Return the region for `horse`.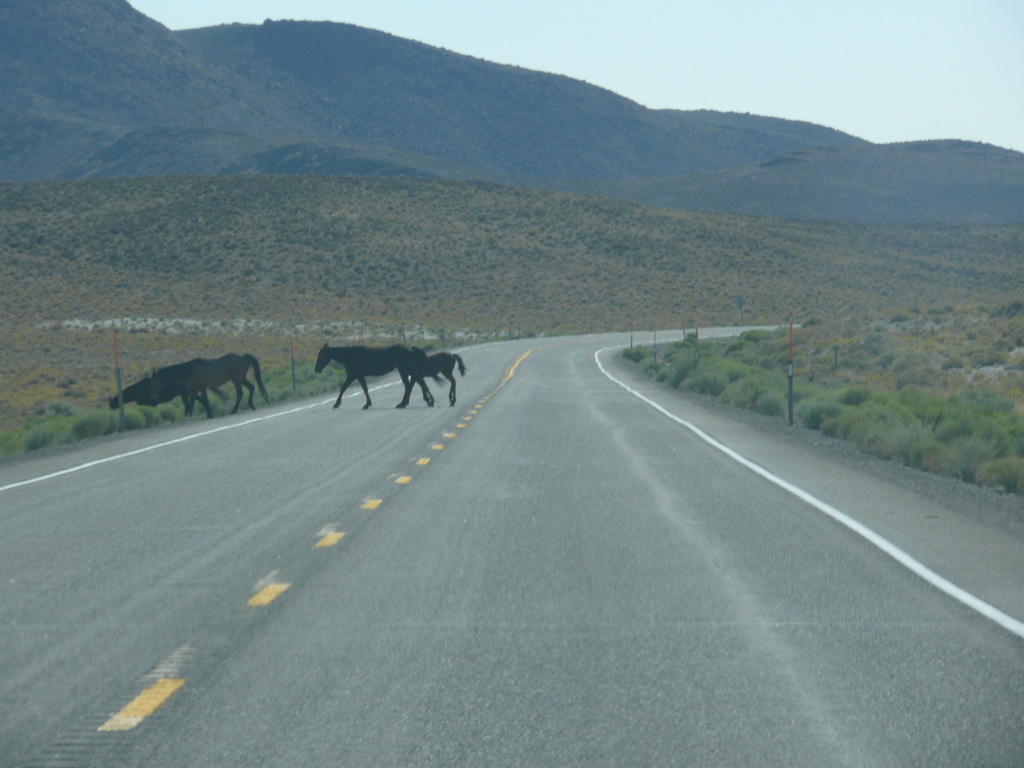
[314, 339, 427, 413].
